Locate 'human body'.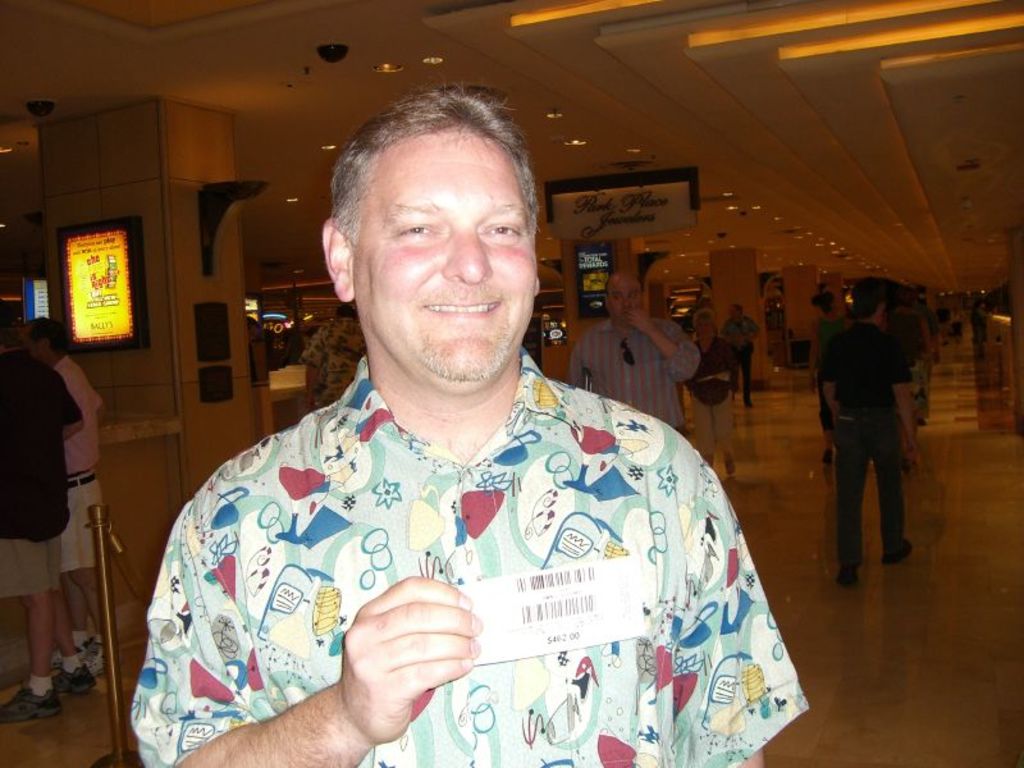
Bounding box: 717,312,754,401.
